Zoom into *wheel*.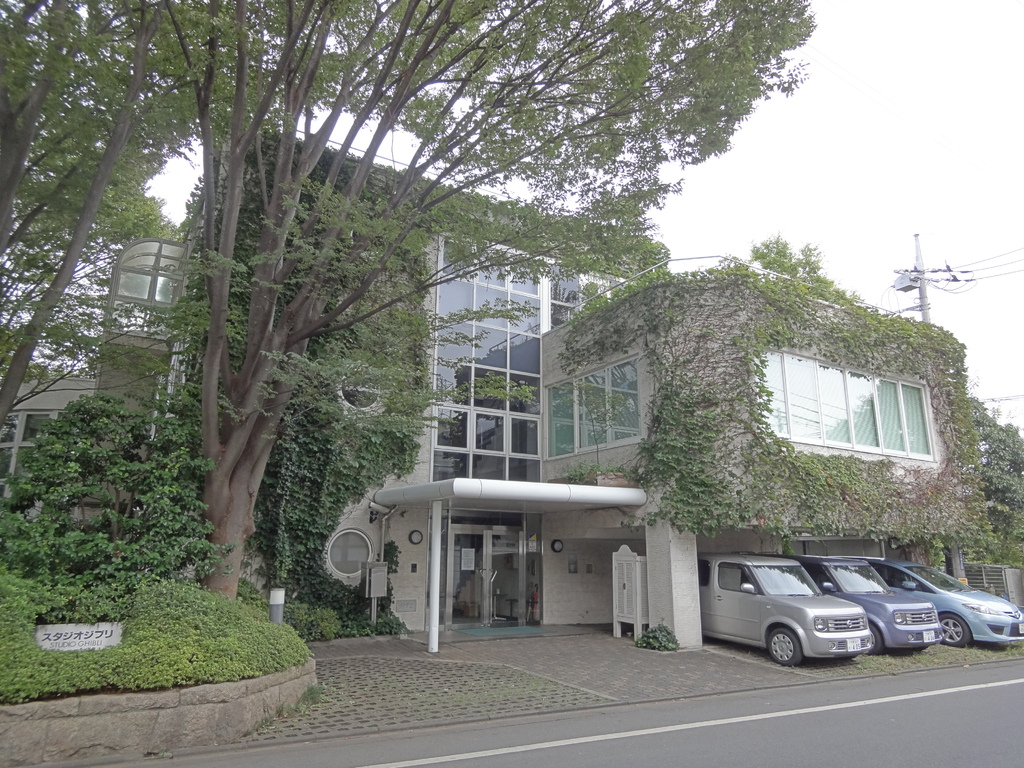
Zoom target: x1=863 y1=624 x2=882 y2=657.
